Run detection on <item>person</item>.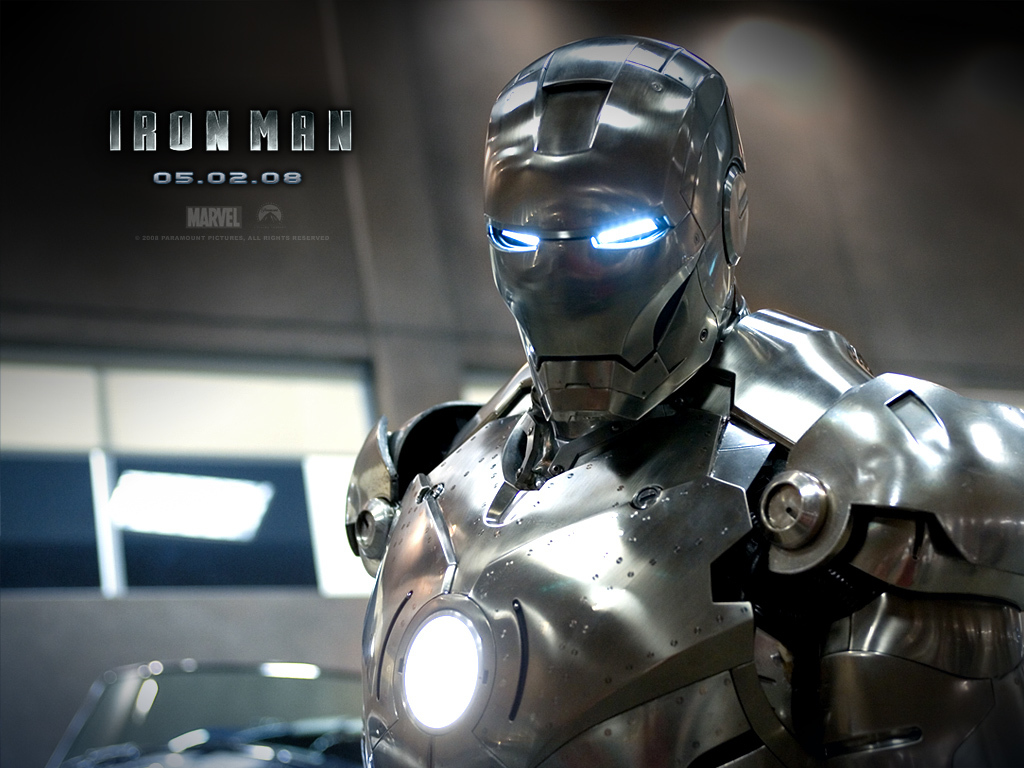
Result: box=[345, 32, 1020, 767].
